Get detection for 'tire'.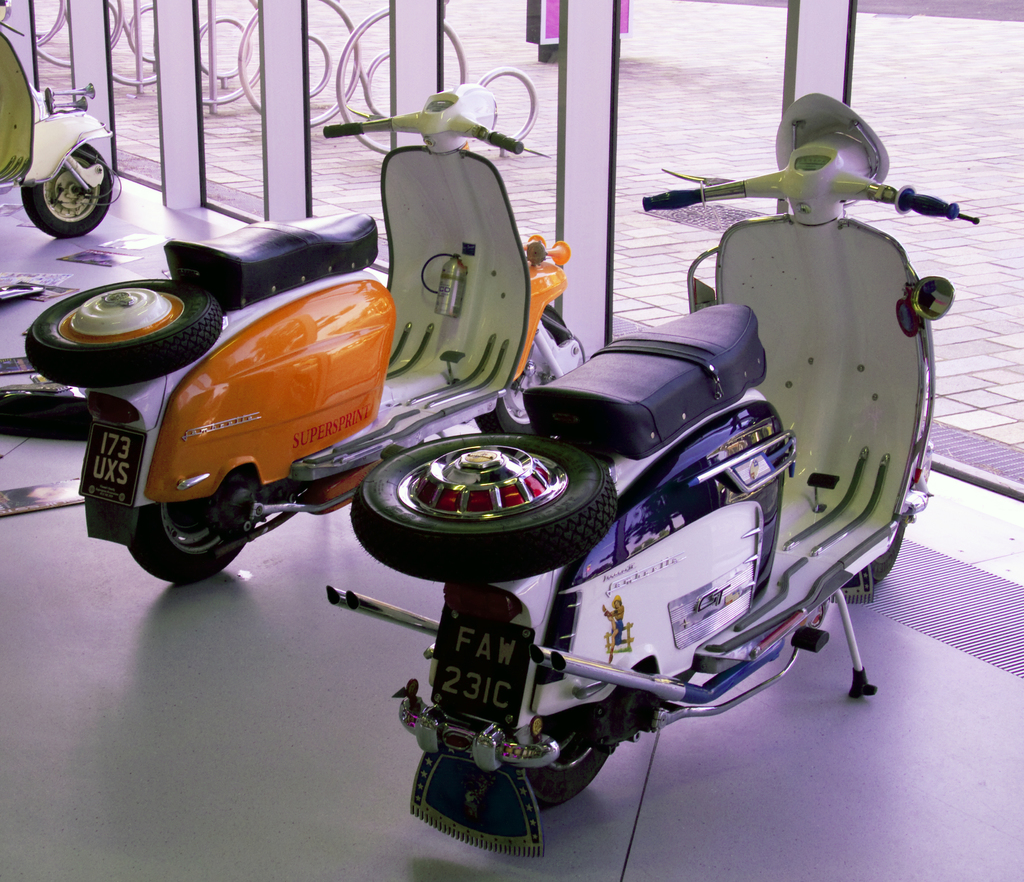
Detection: crop(20, 145, 113, 238).
